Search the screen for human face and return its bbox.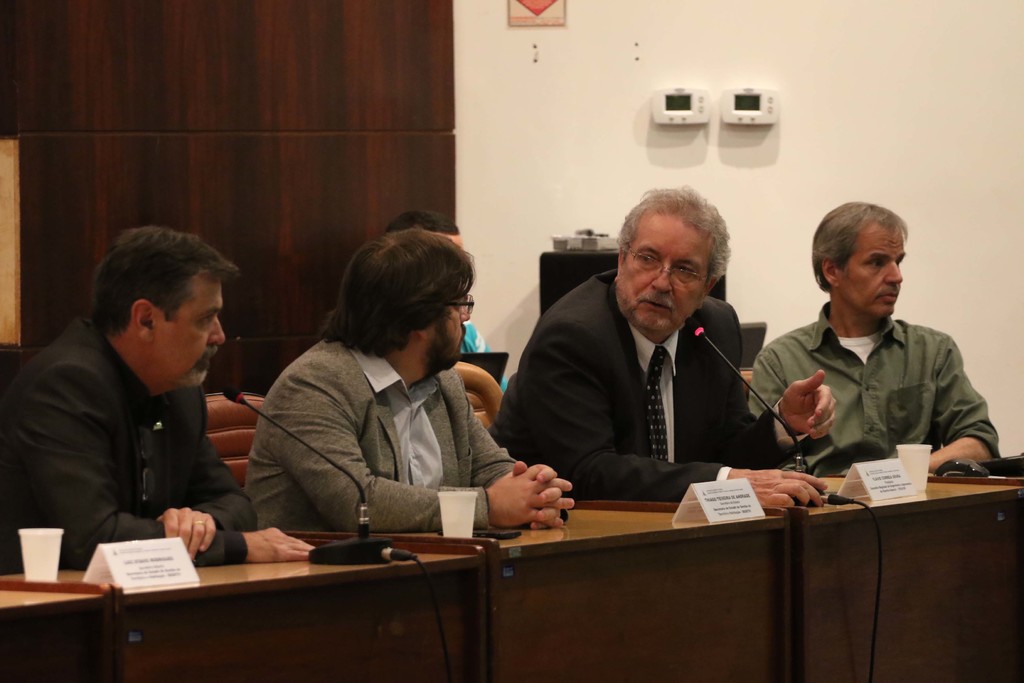
Found: bbox=[162, 274, 234, 389].
